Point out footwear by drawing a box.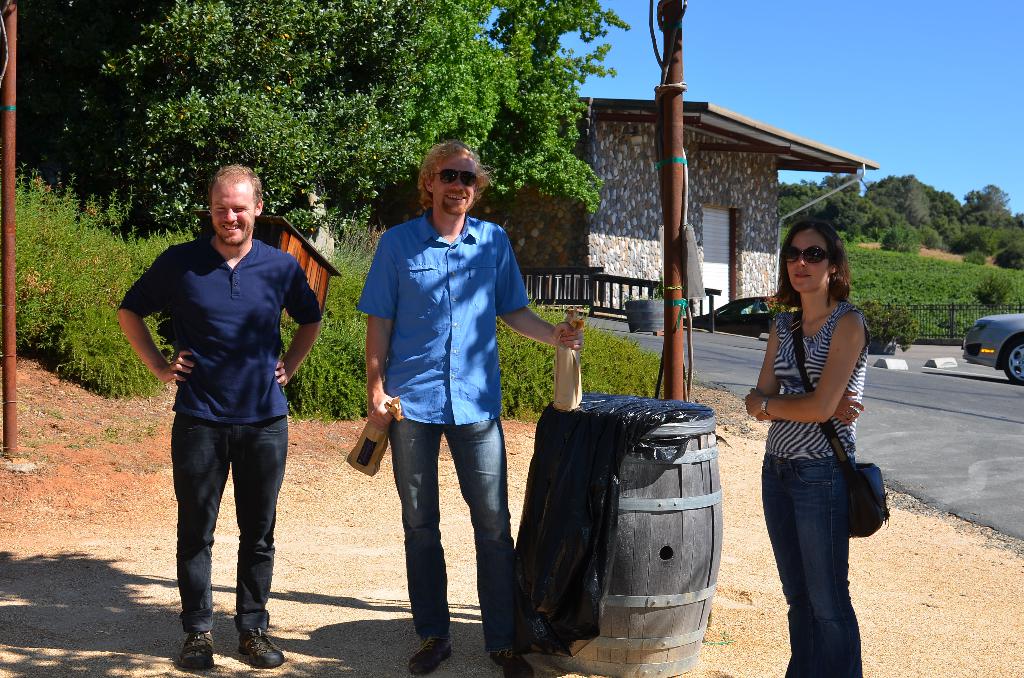
bbox=(243, 630, 285, 671).
